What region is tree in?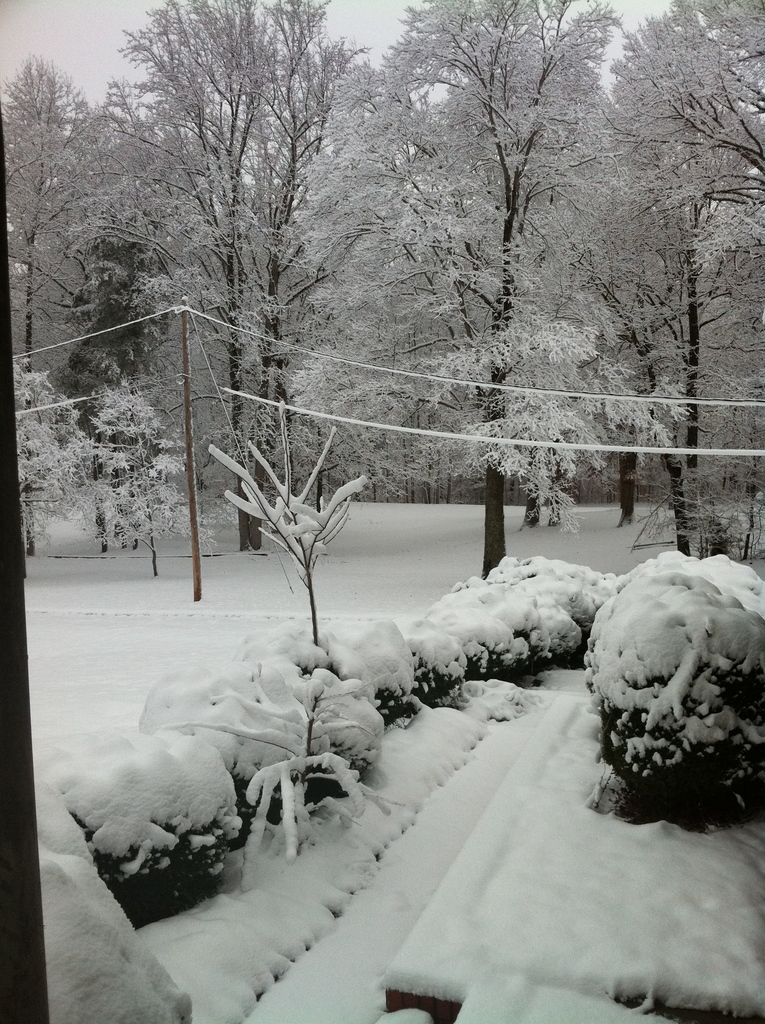
6 44 133 450.
